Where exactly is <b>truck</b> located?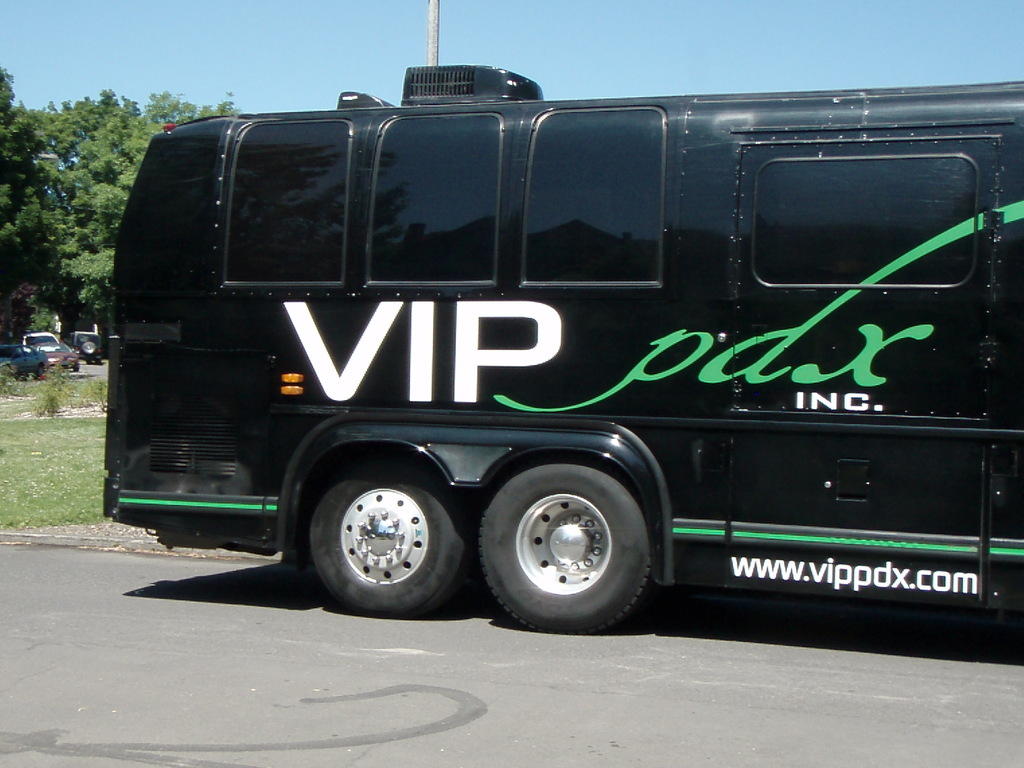
Its bounding box is box(113, 71, 1023, 650).
